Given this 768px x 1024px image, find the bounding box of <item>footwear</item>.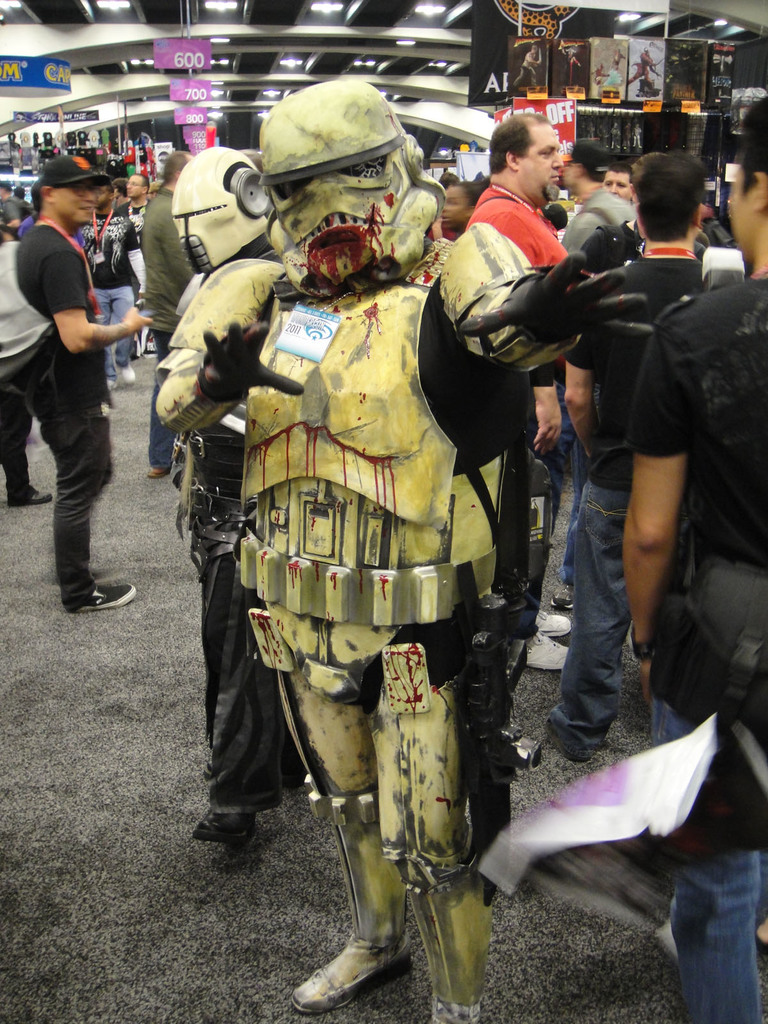
crop(307, 933, 411, 1005).
